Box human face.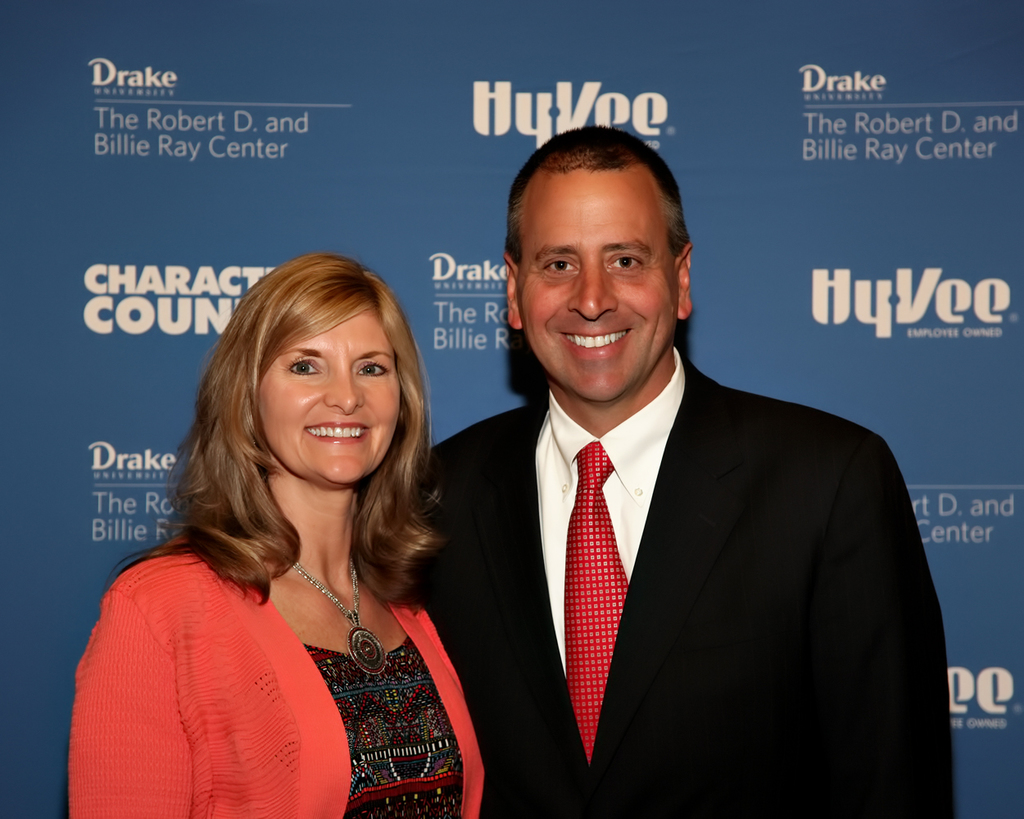
detection(520, 173, 677, 398).
